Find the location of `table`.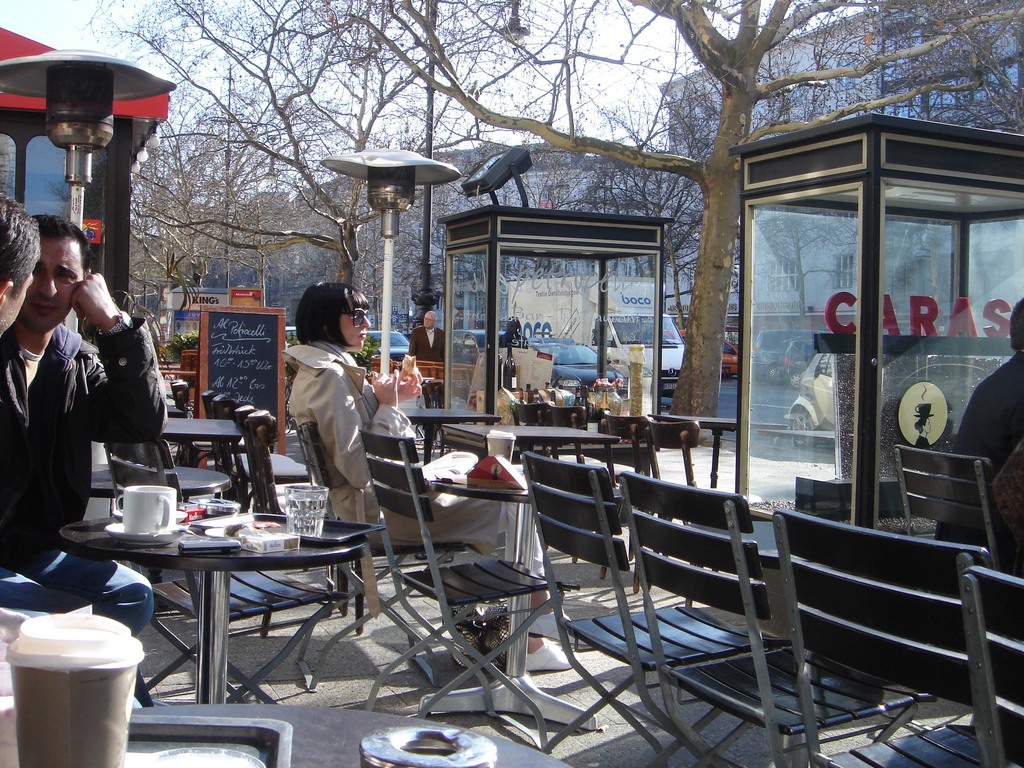
Location: box(76, 491, 374, 705).
